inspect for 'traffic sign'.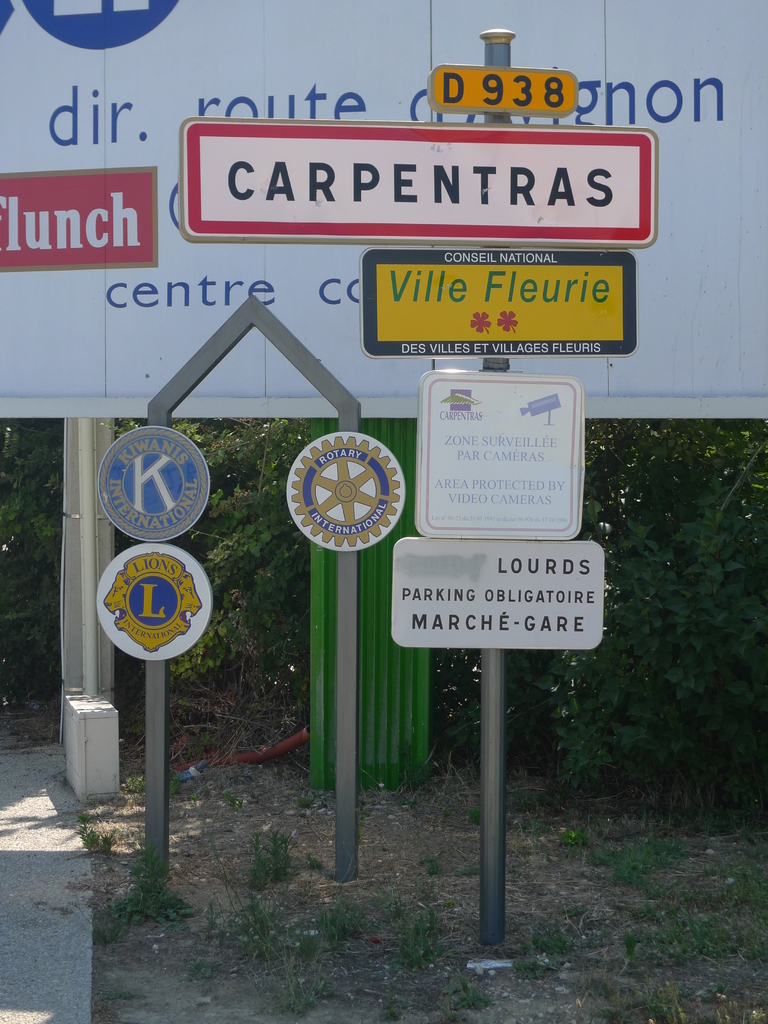
Inspection: (x1=353, y1=245, x2=637, y2=363).
